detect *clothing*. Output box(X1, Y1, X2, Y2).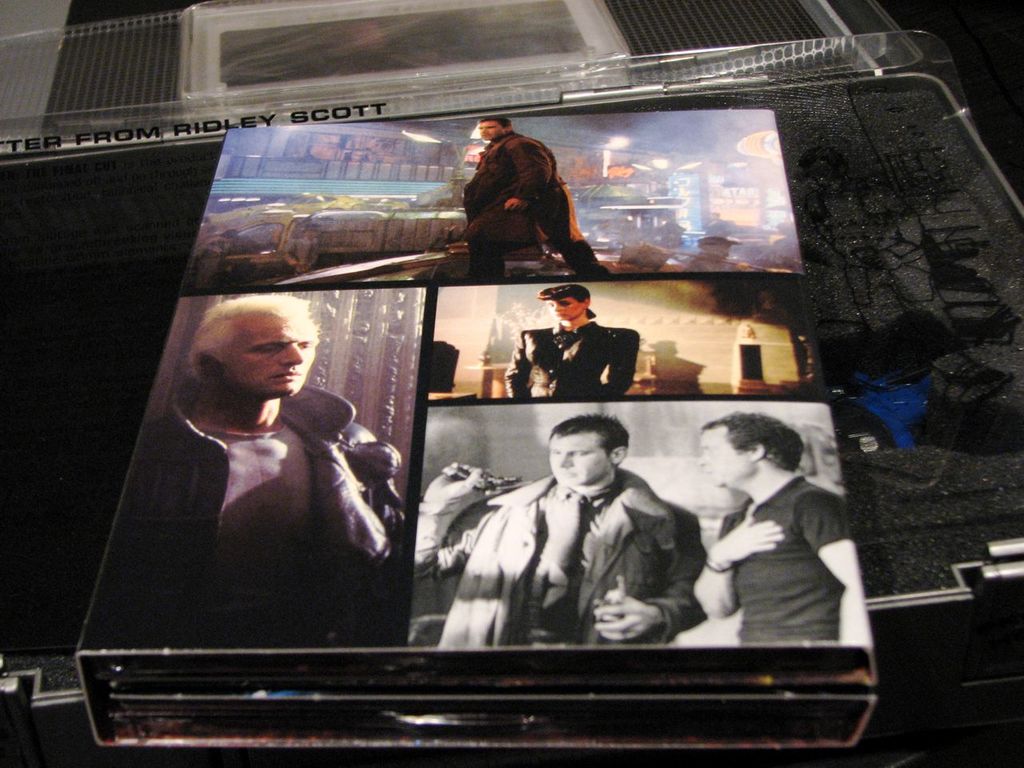
box(410, 472, 712, 646).
